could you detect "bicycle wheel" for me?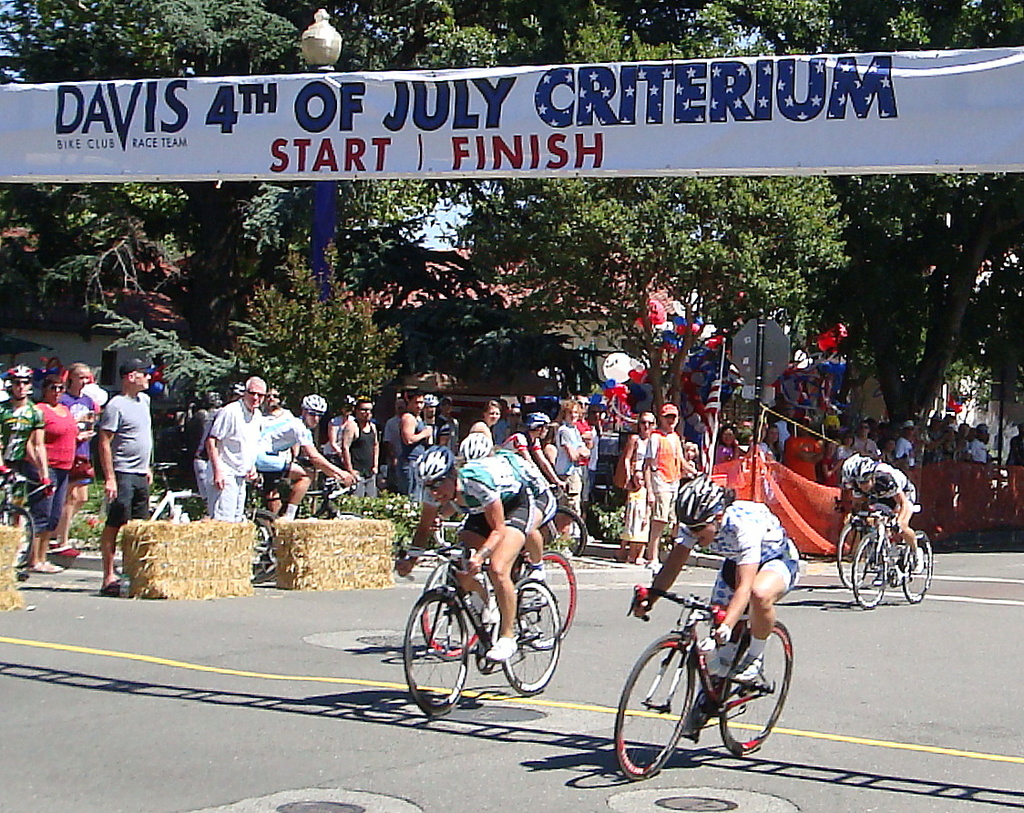
Detection result: {"x1": 503, "y1": 576, "x2": 561, "y2": 695}.
